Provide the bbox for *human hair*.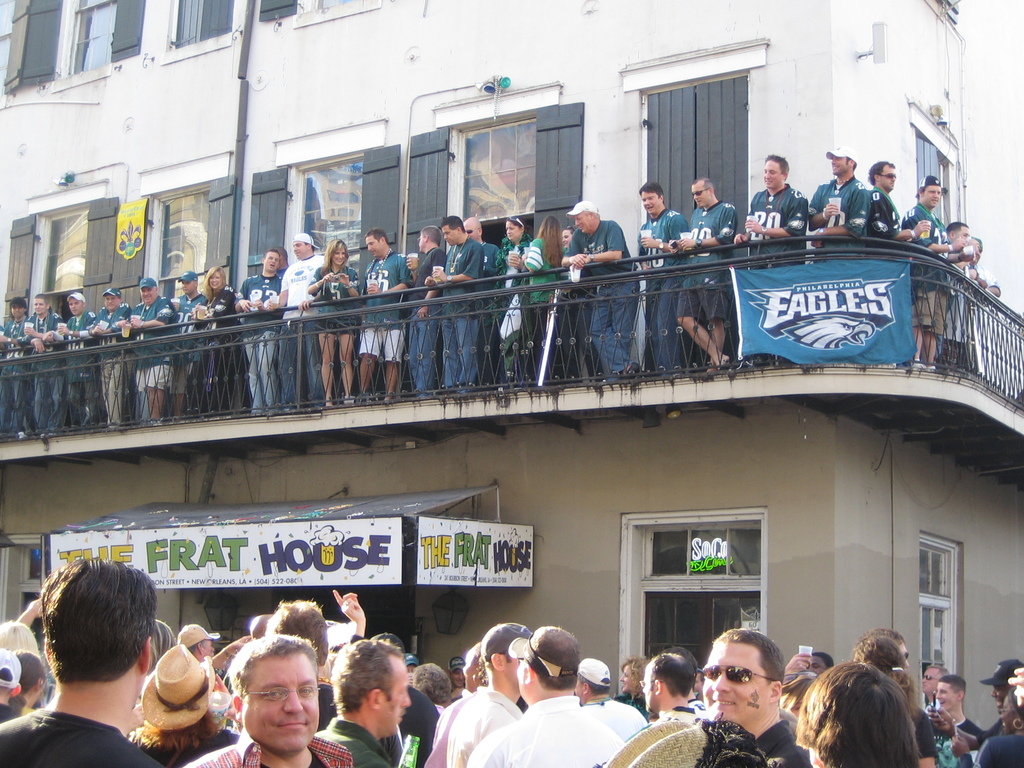
202,266,228,301.
